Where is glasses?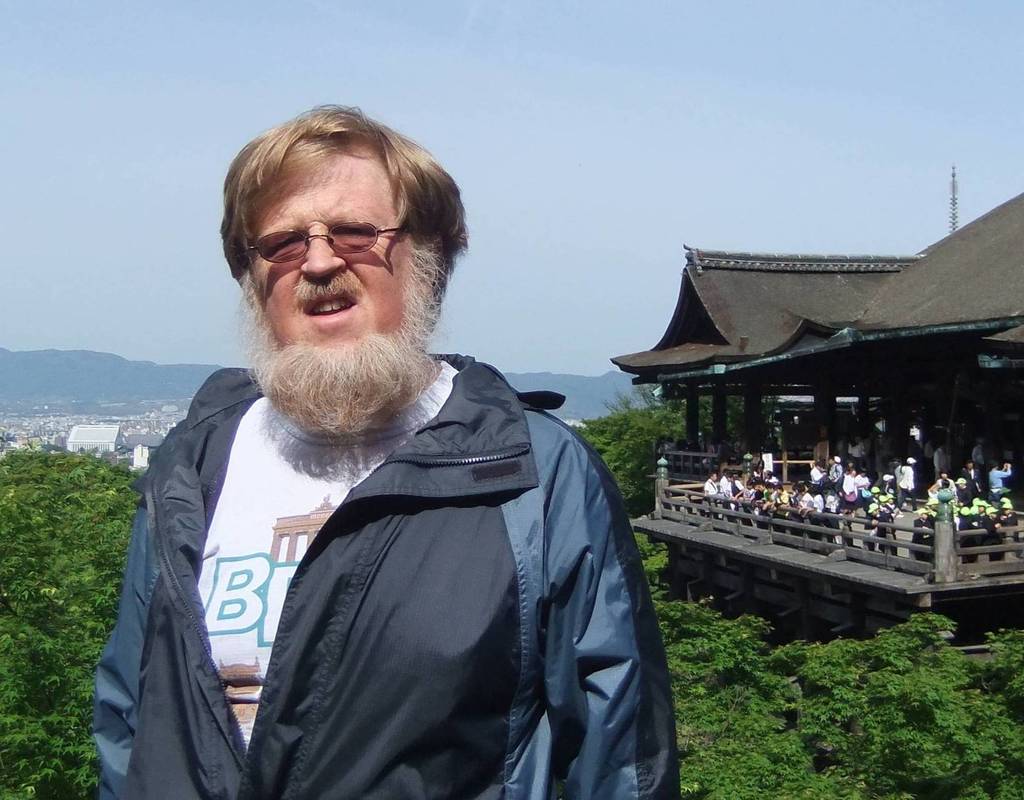
(219, 213, 420, 269).
